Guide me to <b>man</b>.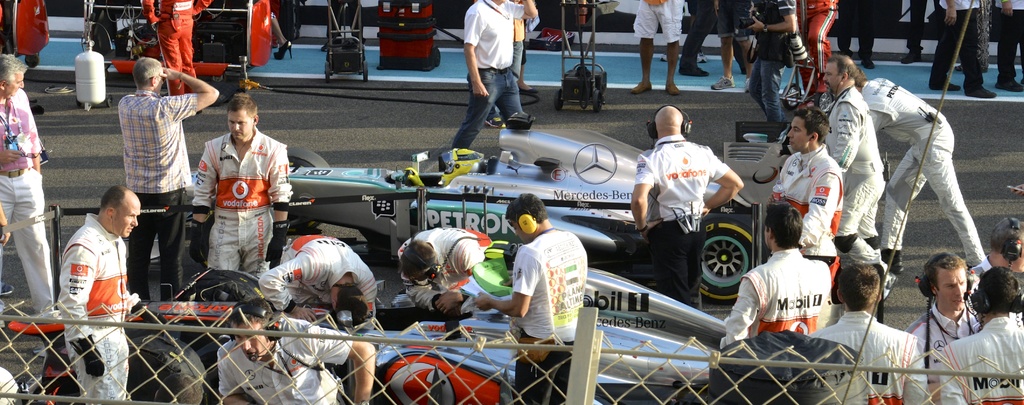
Guidance: detection(795, 0, 840, 90).
